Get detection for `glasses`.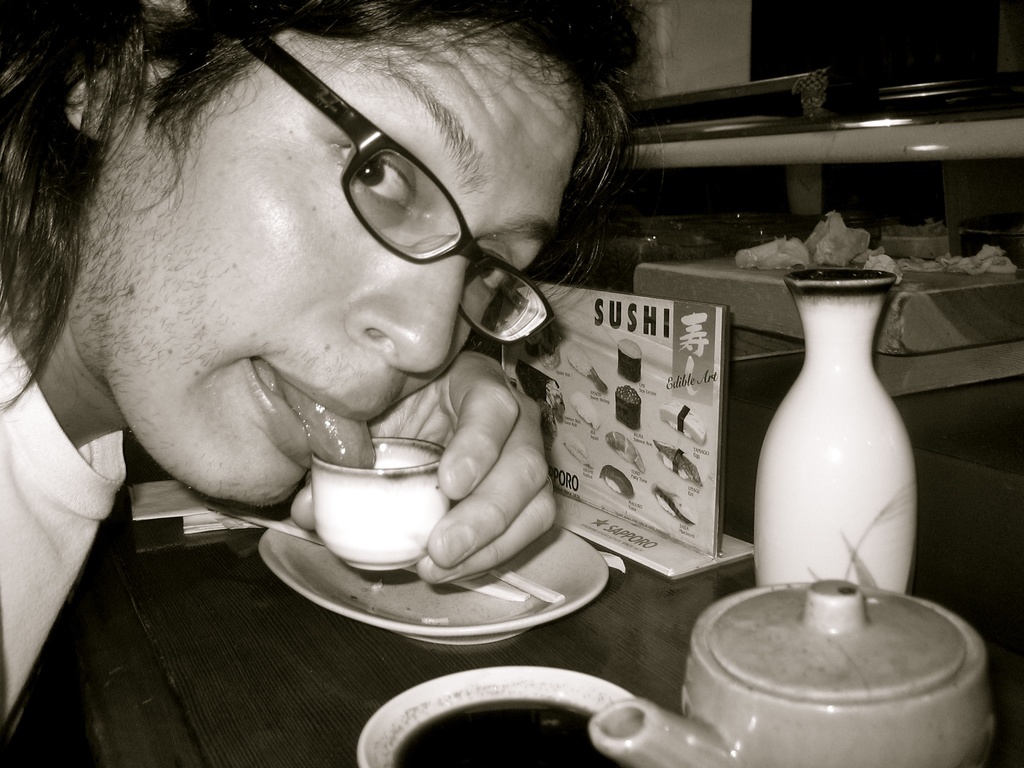
Detection: {"left": 235, "top": 26, "right": 552, "bottom": 351}.
